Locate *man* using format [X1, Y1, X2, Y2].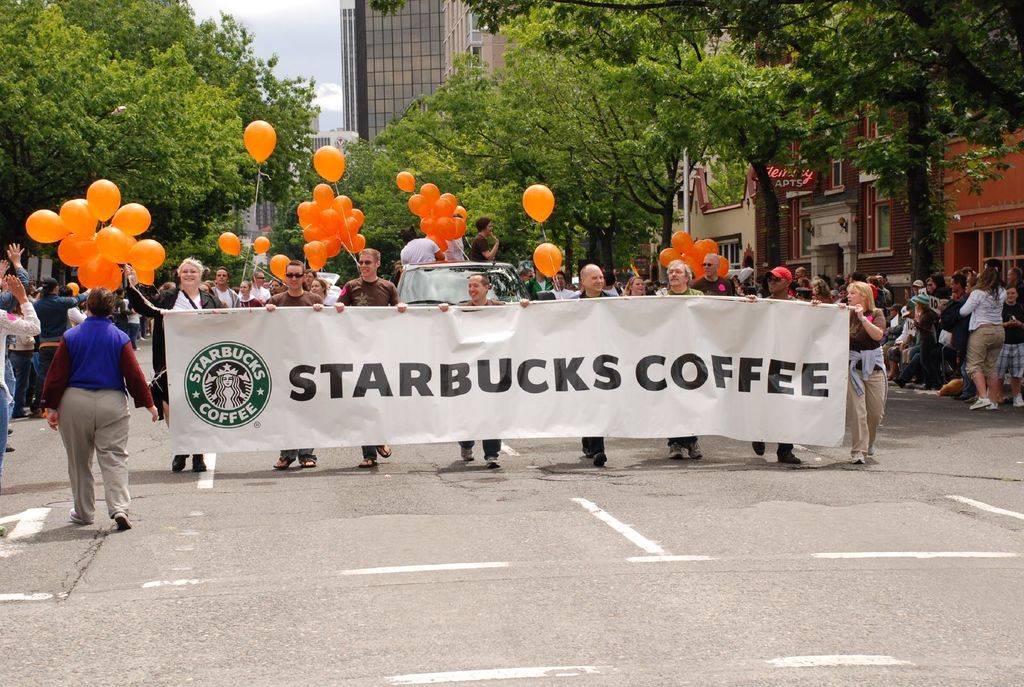
[437, 273, 530, 470].
